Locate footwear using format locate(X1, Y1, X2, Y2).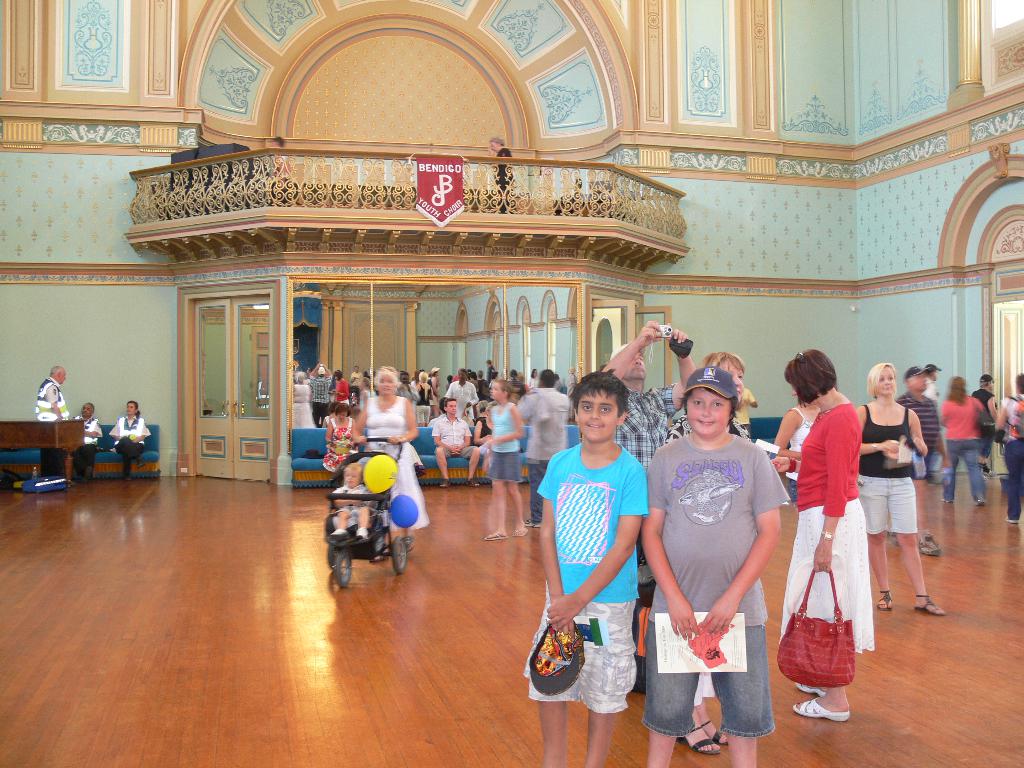
locate(524, 518, 541, 525).
